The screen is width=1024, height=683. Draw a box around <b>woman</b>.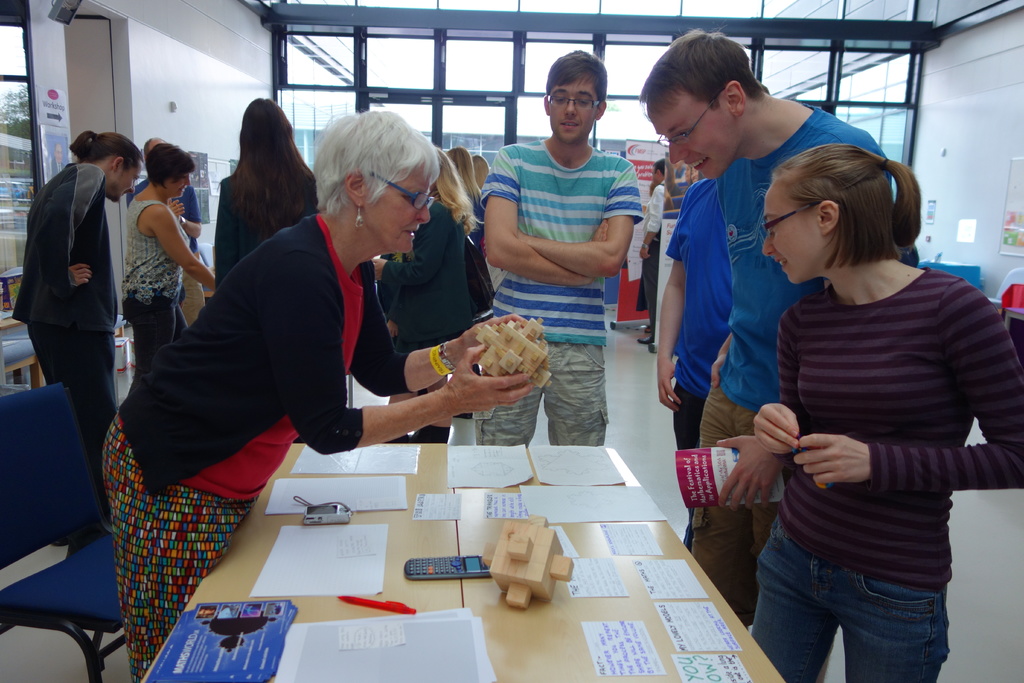
x1=473, y1=152, x2=490, y2=192.
